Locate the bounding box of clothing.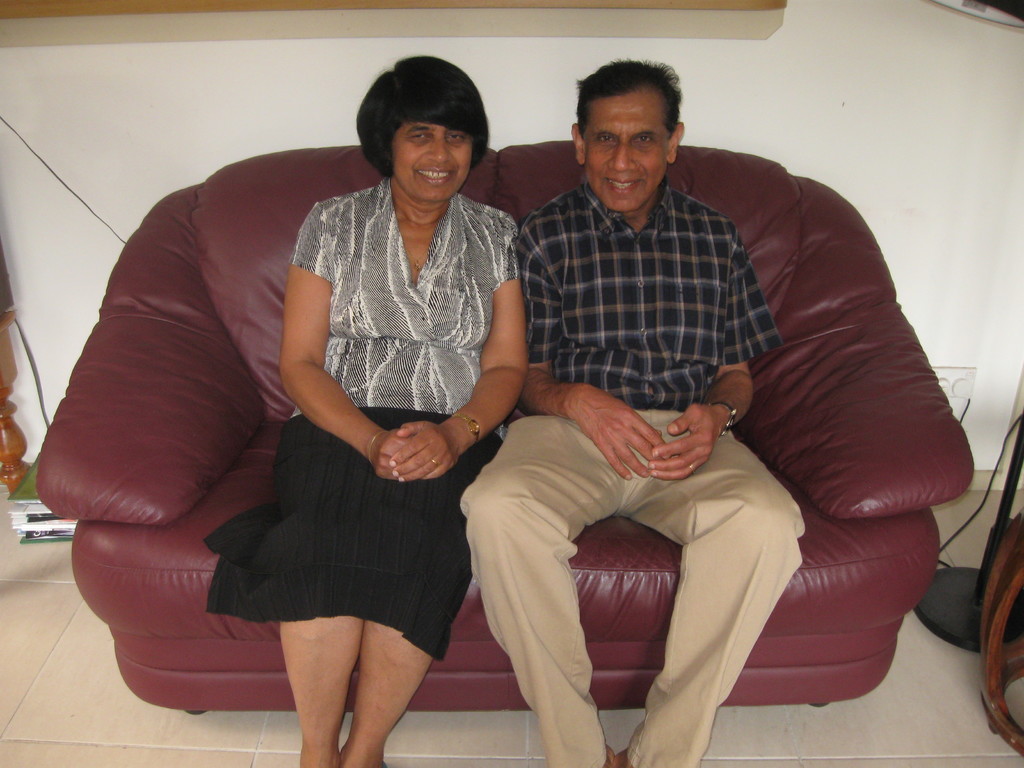
Bounding box: Rect(531, 176, 784, 410).
